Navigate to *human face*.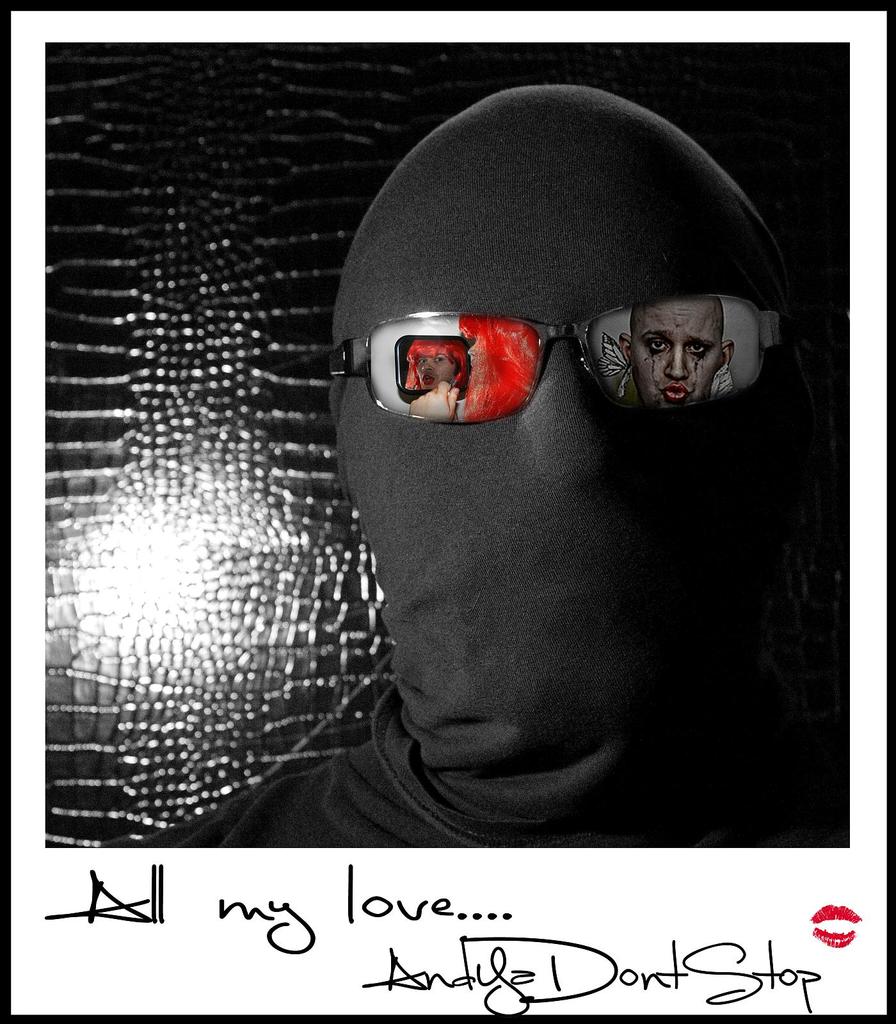
Navigation target: bbox(416, 350, 451, 387).
